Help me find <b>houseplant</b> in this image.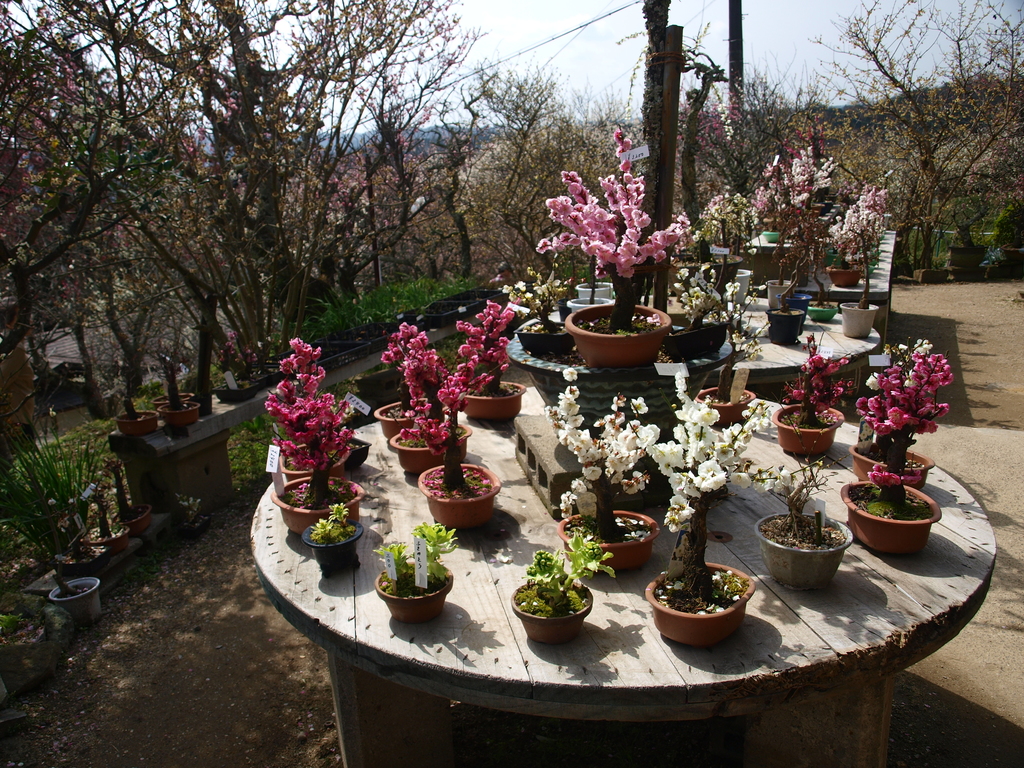
Found it: 95/463/159/532.
